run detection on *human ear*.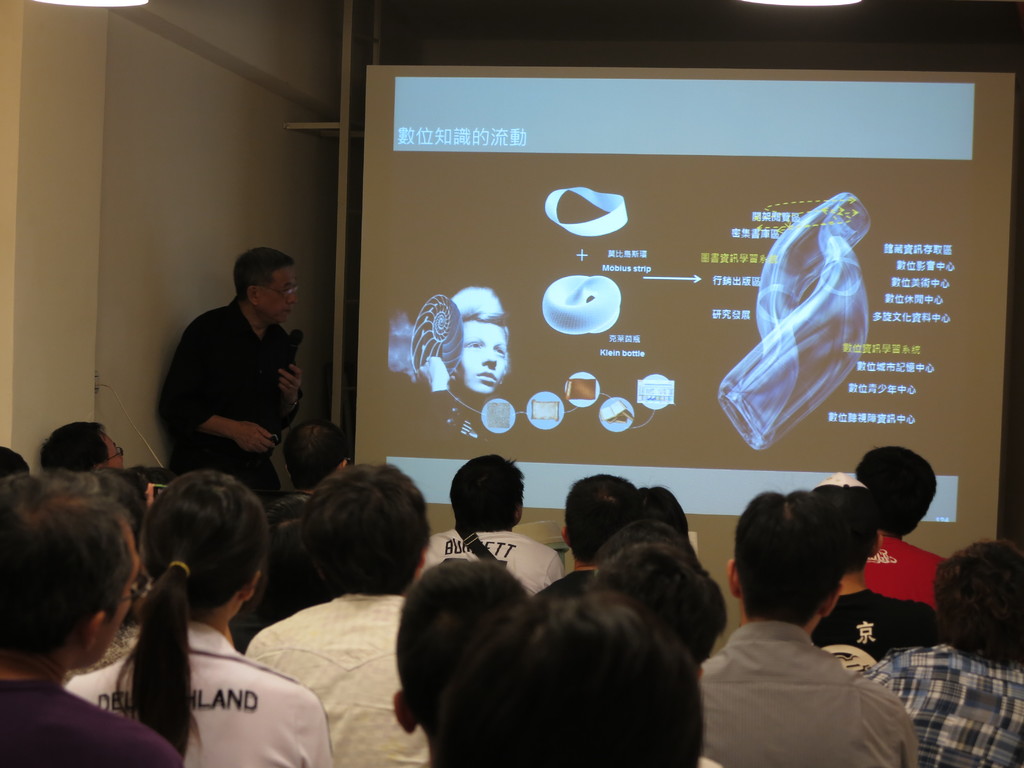
Result: detection(557, 528, 568, 549).
